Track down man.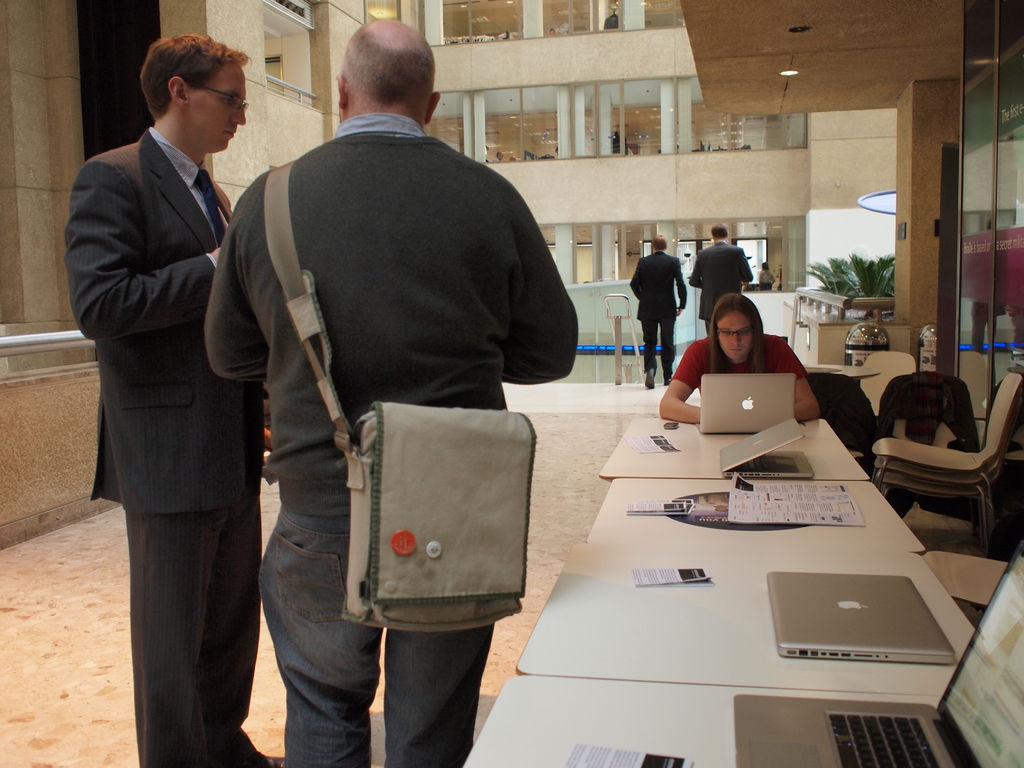
Tracked to (left=686, top=225, right=754, bottom=337).
